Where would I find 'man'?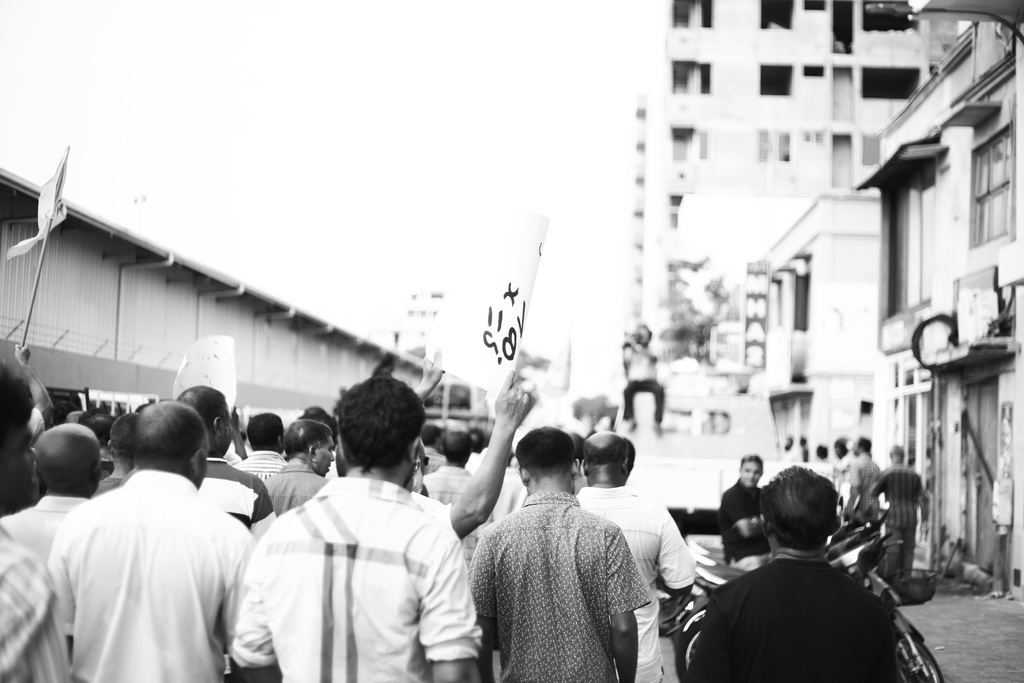
At pyautogui.locateOnScreen(181, 388, 269, 530).
